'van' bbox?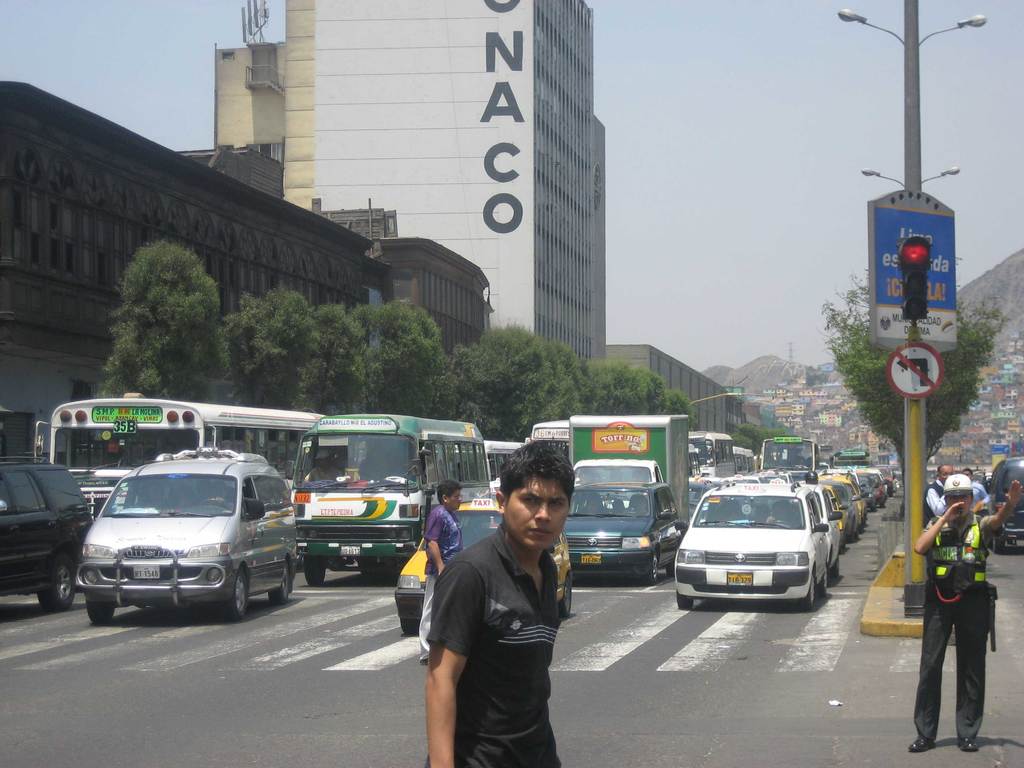
box=[75, 447, 298, 624]
